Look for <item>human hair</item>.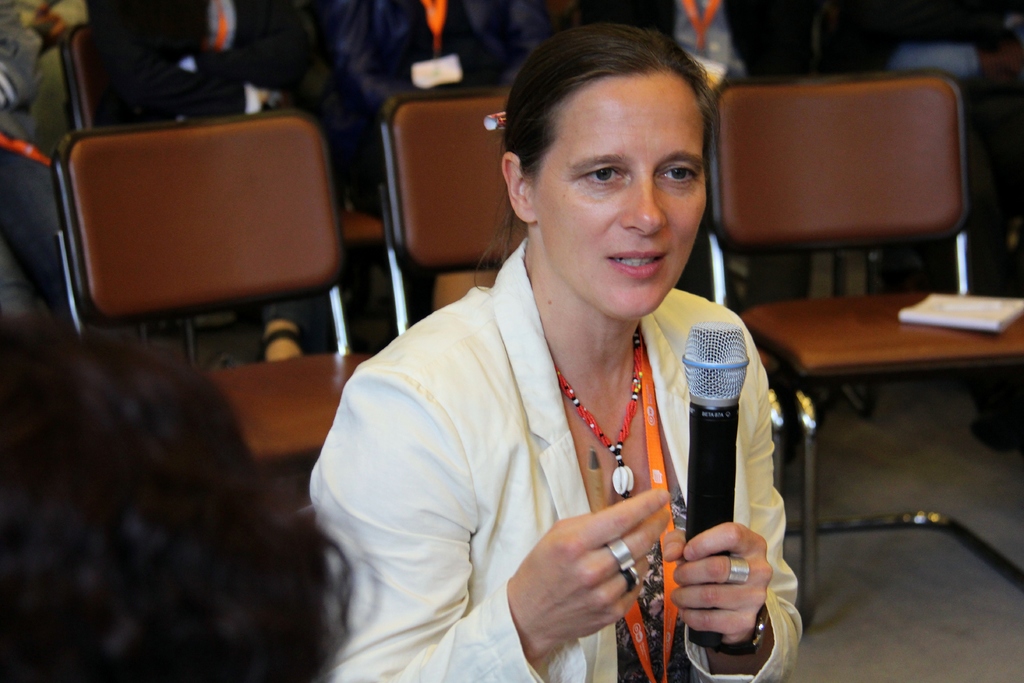
Found: {"left": 509, "top": 24, "right": 731, "bottom": 233}.
